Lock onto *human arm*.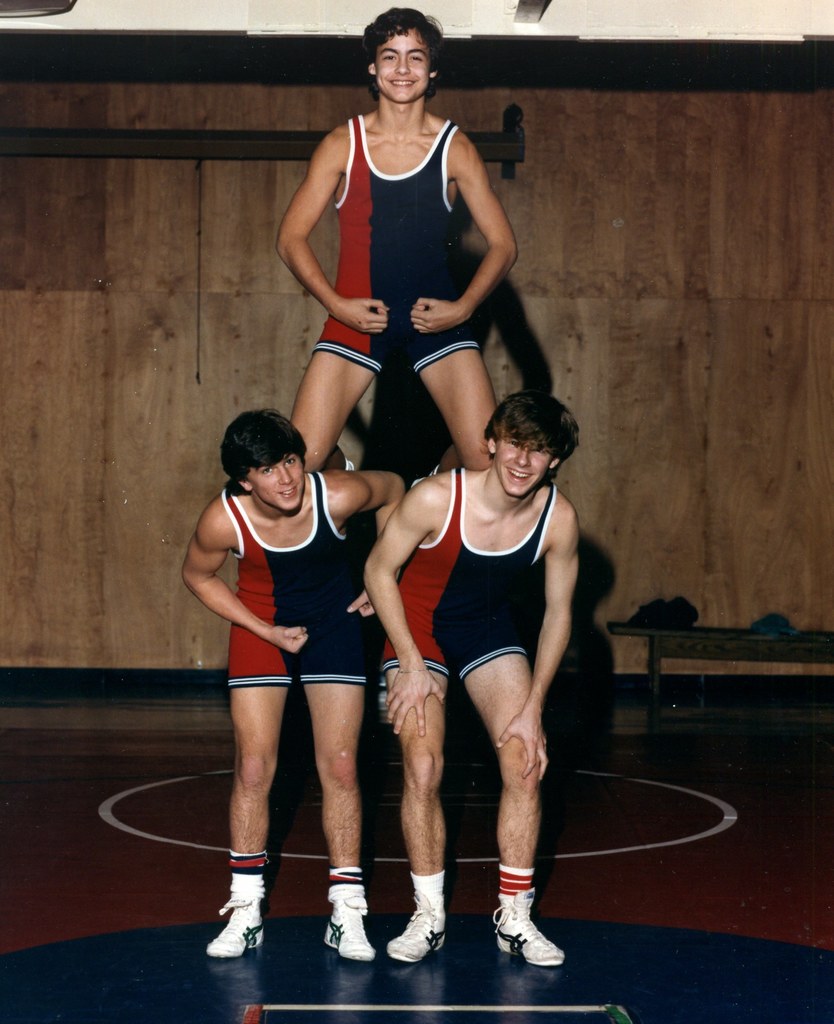
Locked: [491,497,588,784].
